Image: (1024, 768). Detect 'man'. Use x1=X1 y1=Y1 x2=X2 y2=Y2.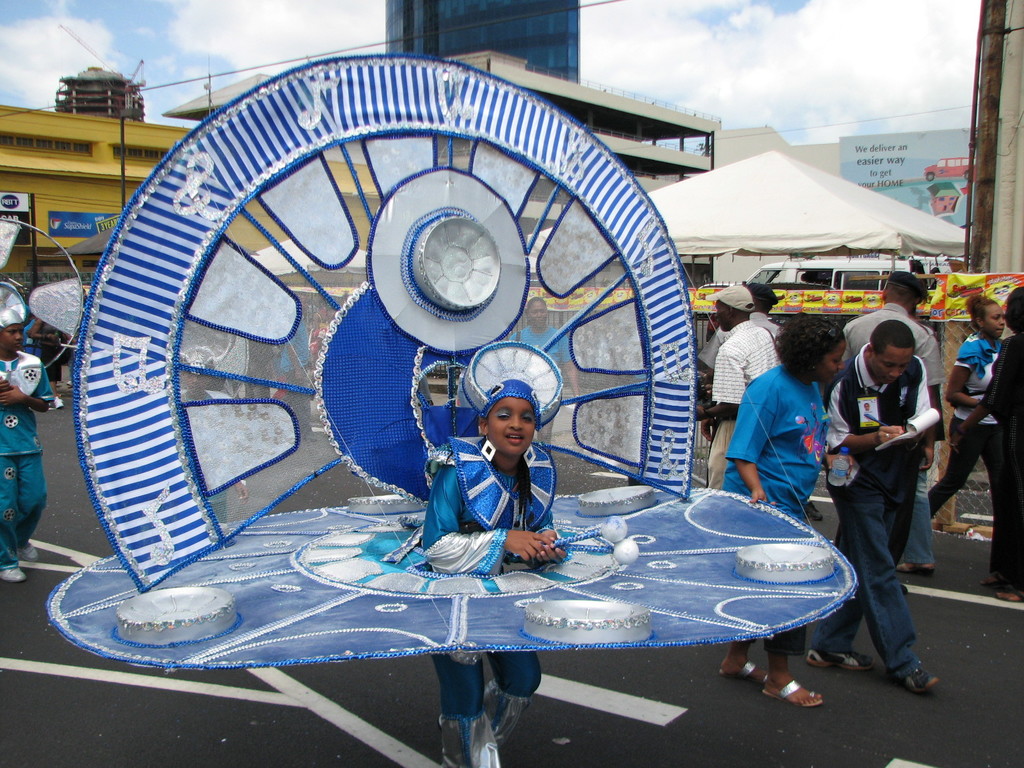
x1=28 y1=316 x2=79 y2=409.
